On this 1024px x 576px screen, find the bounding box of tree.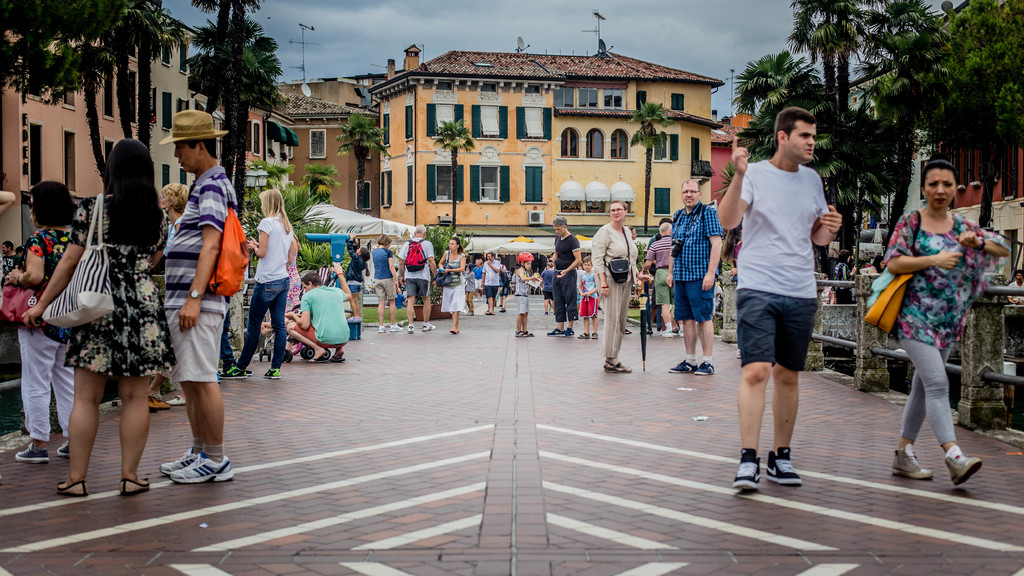
Bounding box: box(248, 157, 294, 191).
